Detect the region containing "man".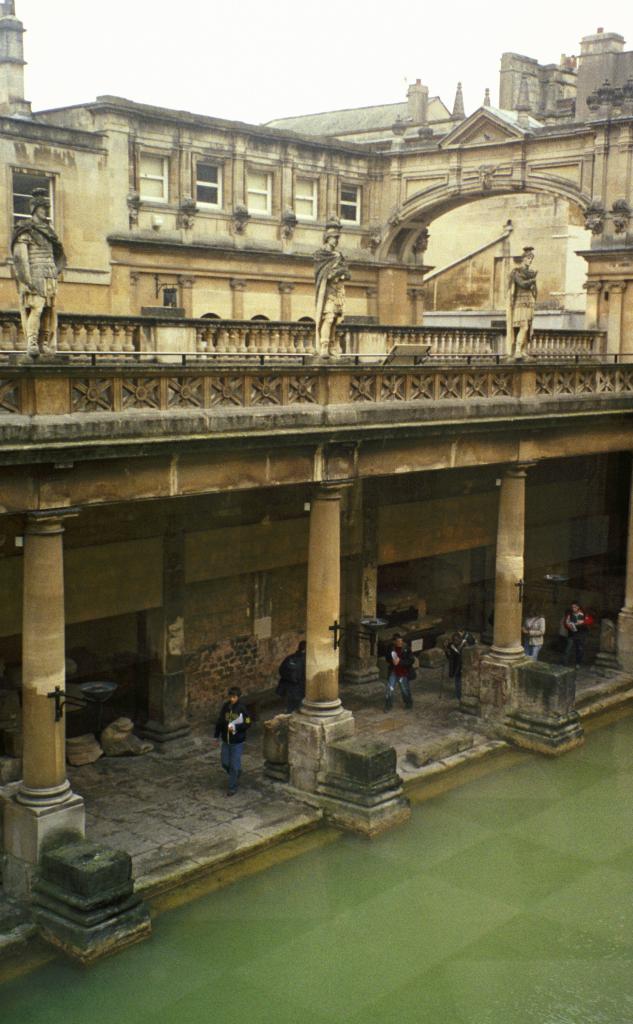
detection(211, 691, 254, 796).
